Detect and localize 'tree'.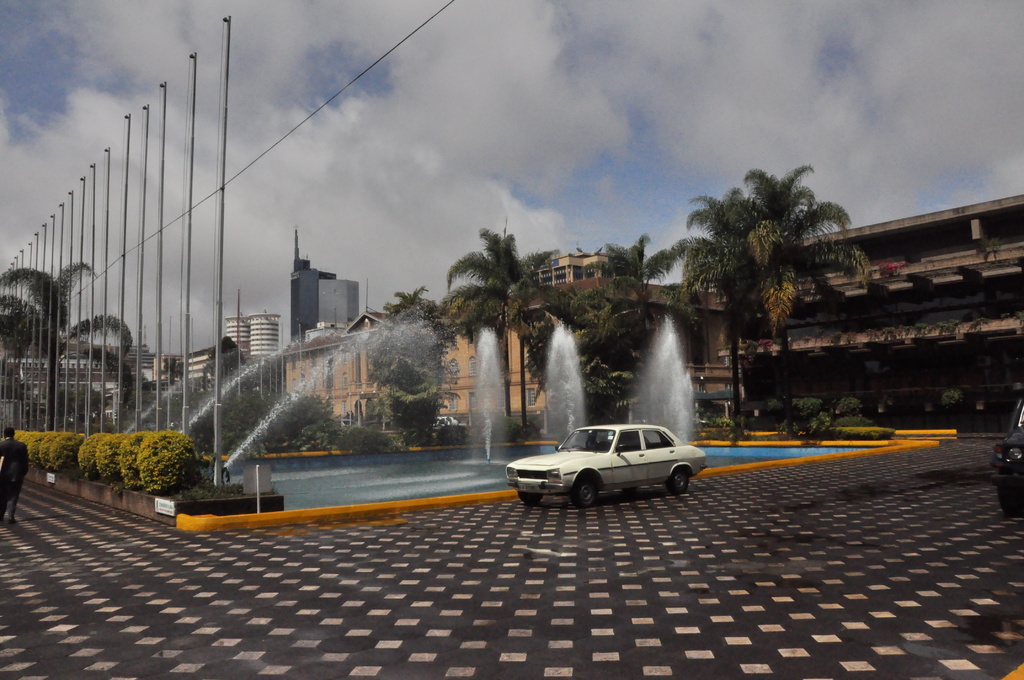
Localized at 670/186/786/439.
